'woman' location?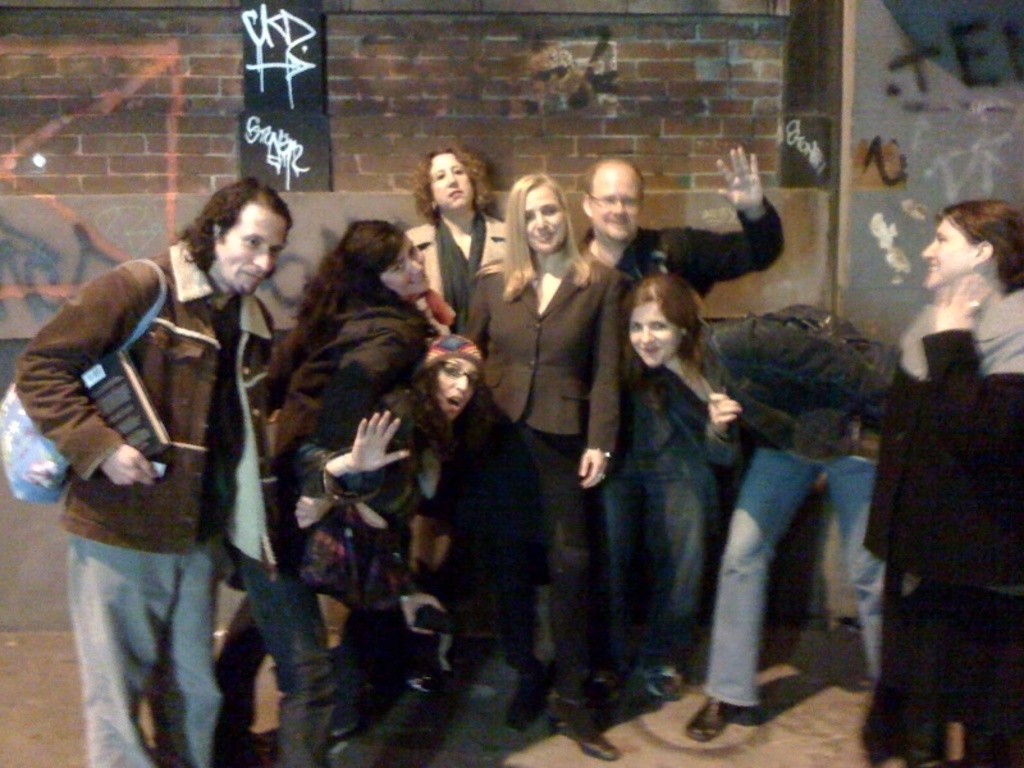
{"left": 859, "top": 195, "right": 1023, "bottom": 767}
